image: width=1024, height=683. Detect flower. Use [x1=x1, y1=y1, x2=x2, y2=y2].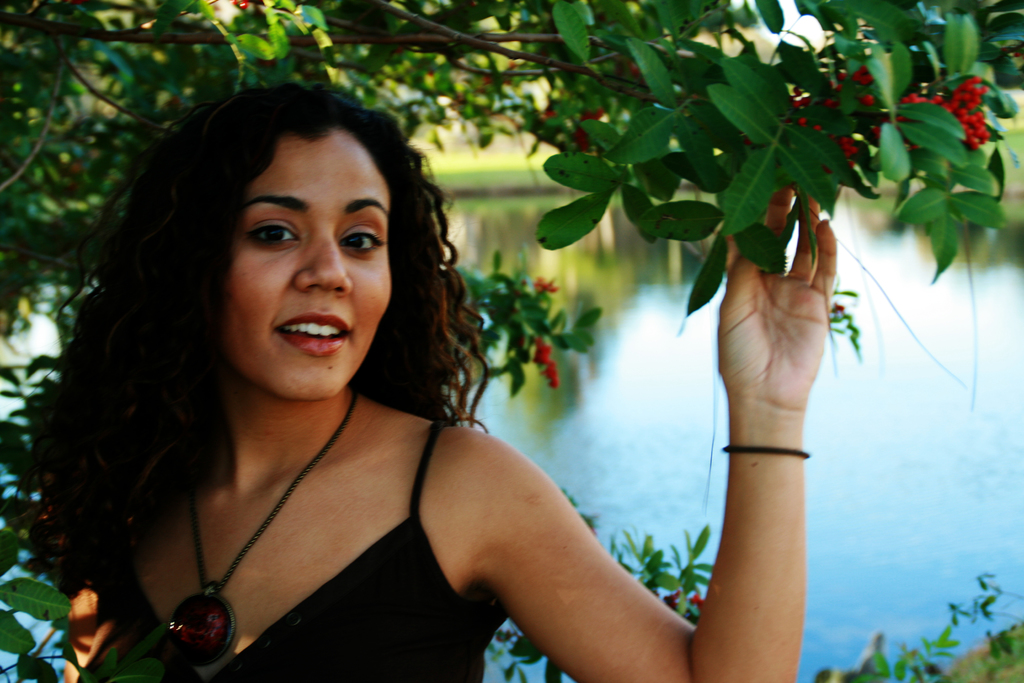
[x1=543, y1=361, x2=562, y2=388].
